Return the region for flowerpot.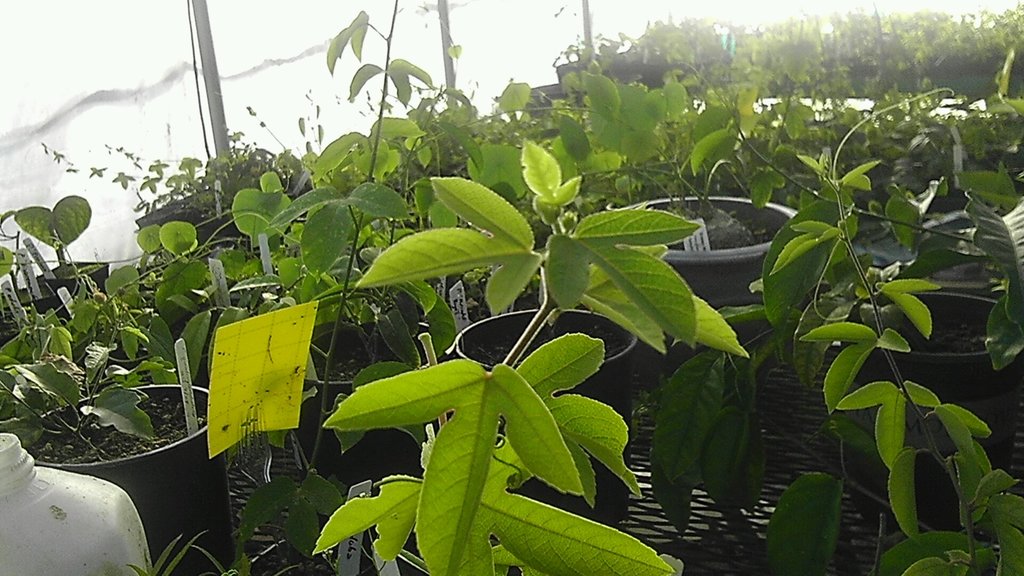
x1=296 y1=322 x2=447 y2=493.
